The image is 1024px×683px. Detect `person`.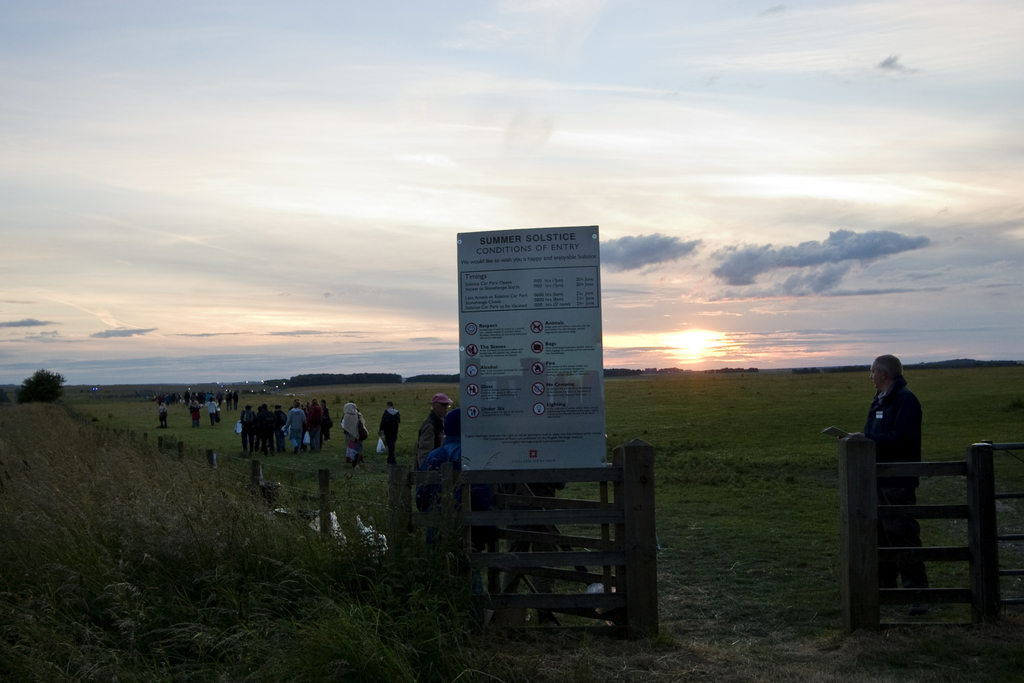
Detection: <box>255,394,280,458</box>.
